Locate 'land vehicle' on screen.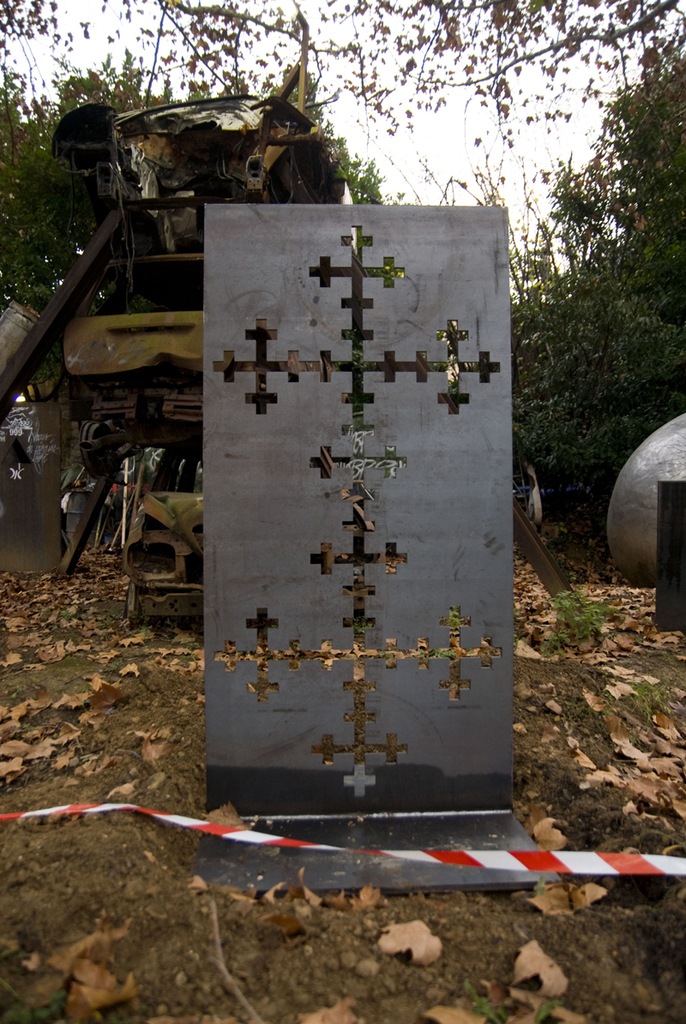
On screen at box(118, 437, 207, 630).
